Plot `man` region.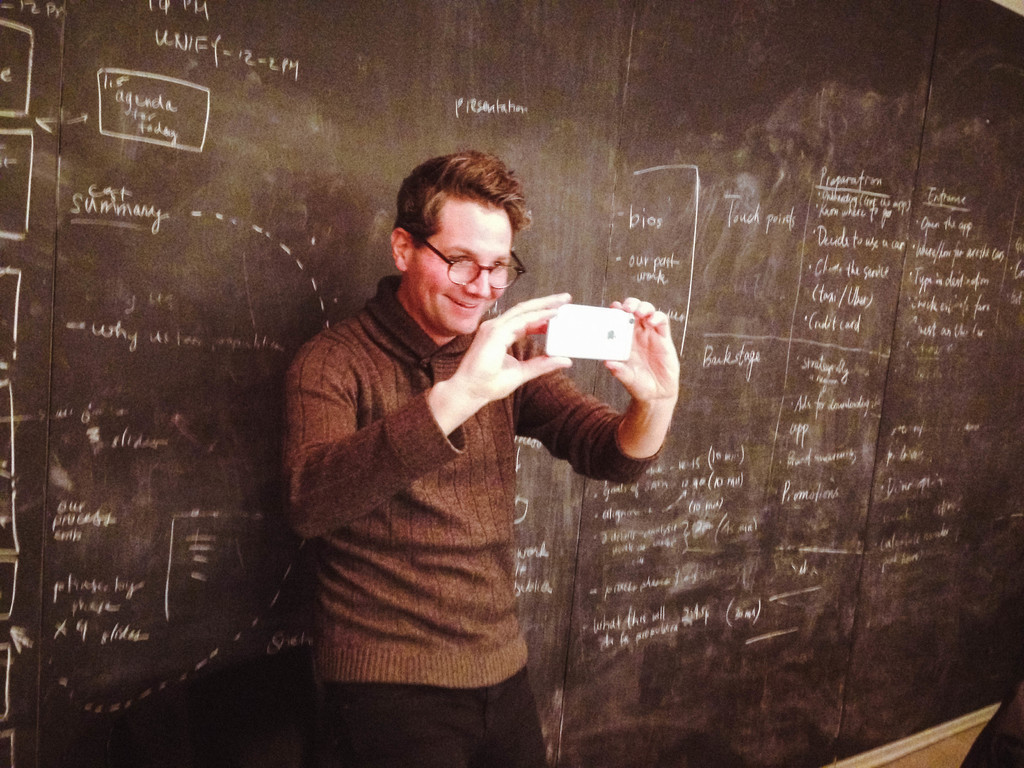
Plotted at (left=280, top=166, right=613, bottom=737).
